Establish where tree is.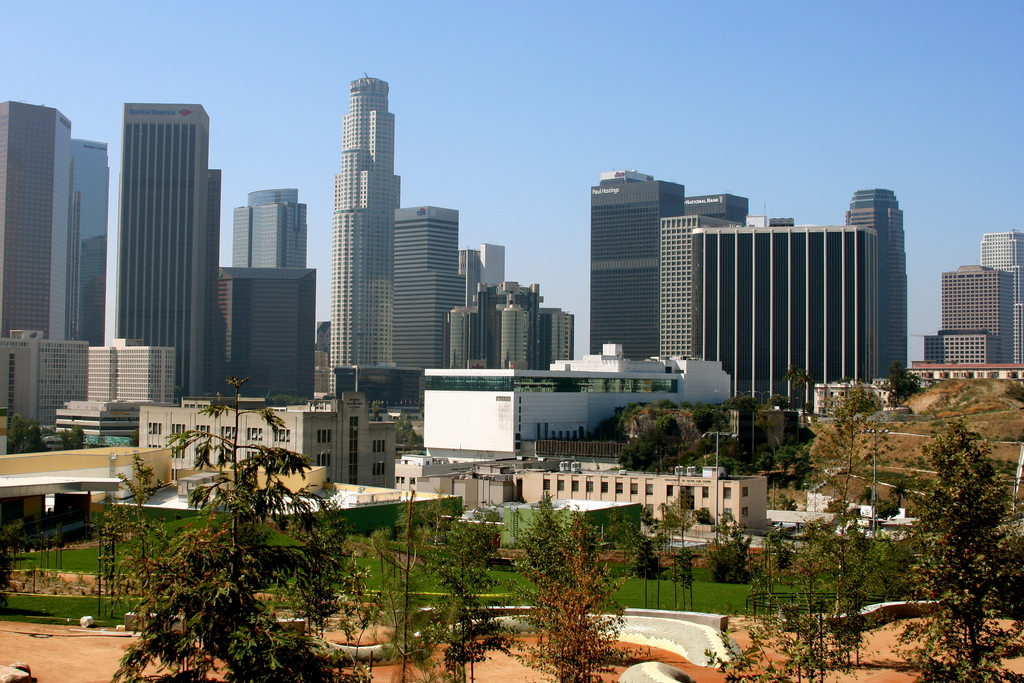
Established at (102, 377, 352, 679).
